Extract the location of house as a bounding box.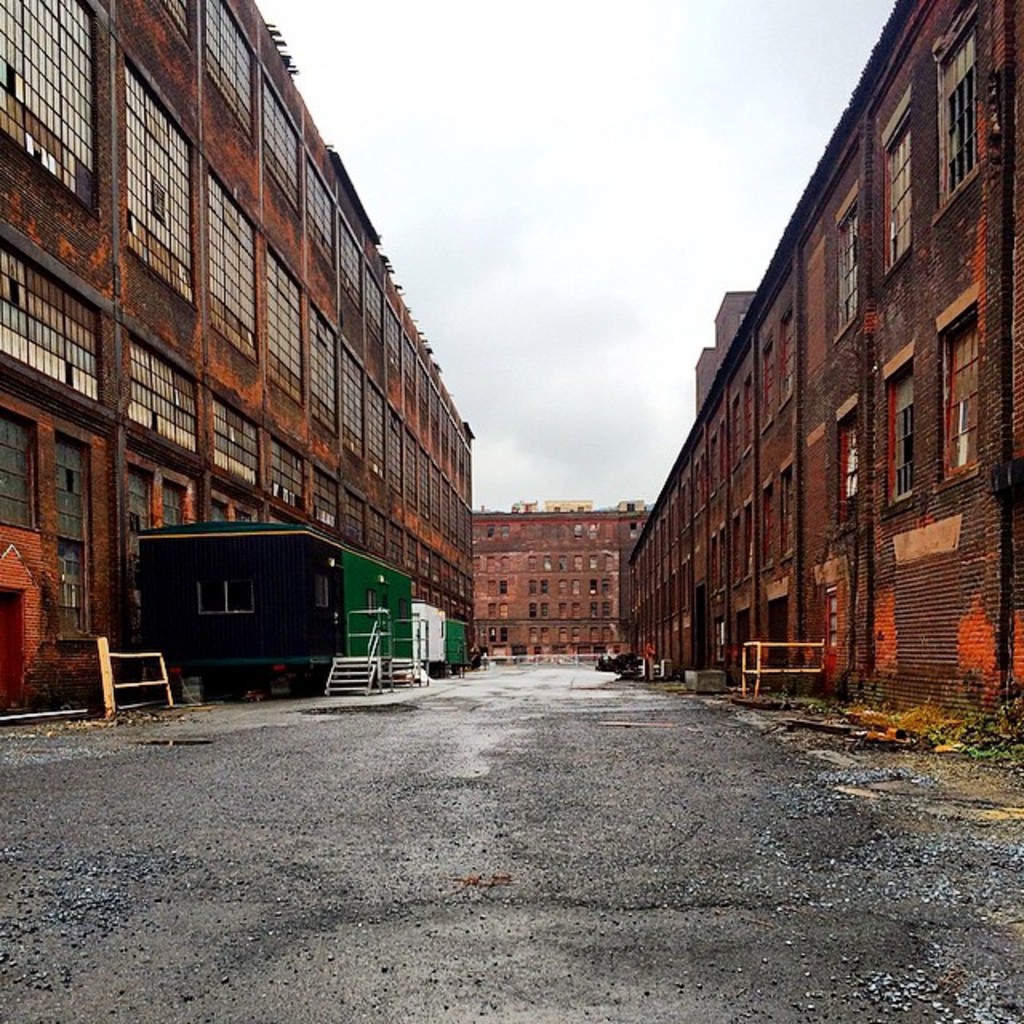
(616, 507, 664, 674).
